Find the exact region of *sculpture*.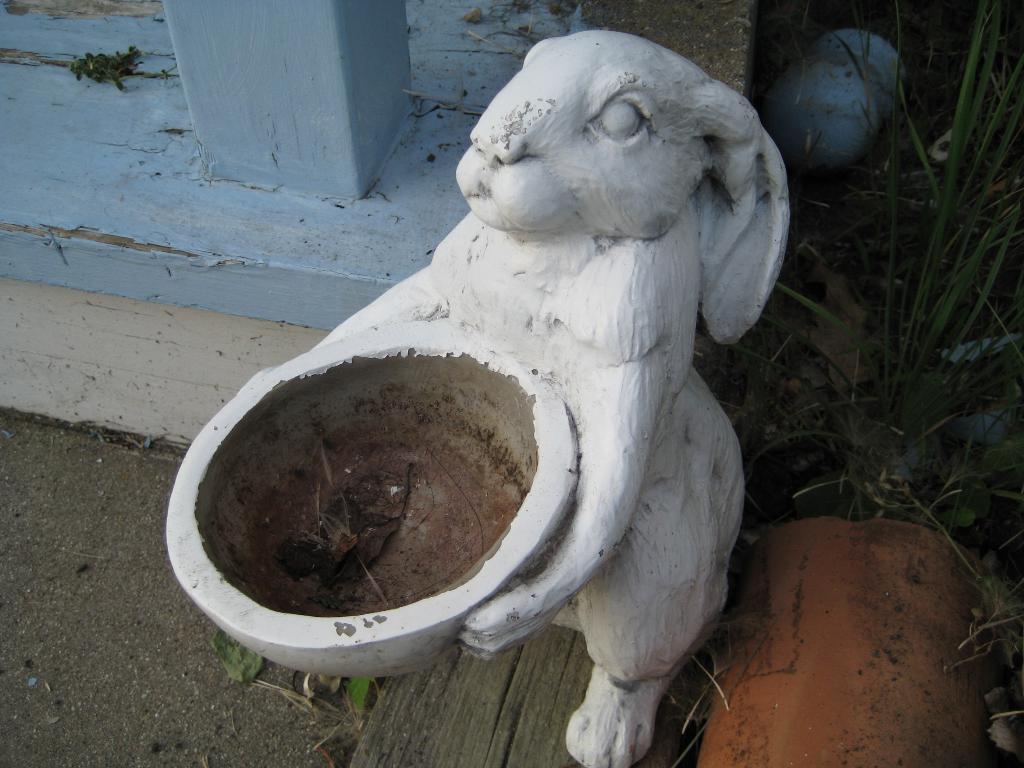
Exact region: 101:0:857:767.
